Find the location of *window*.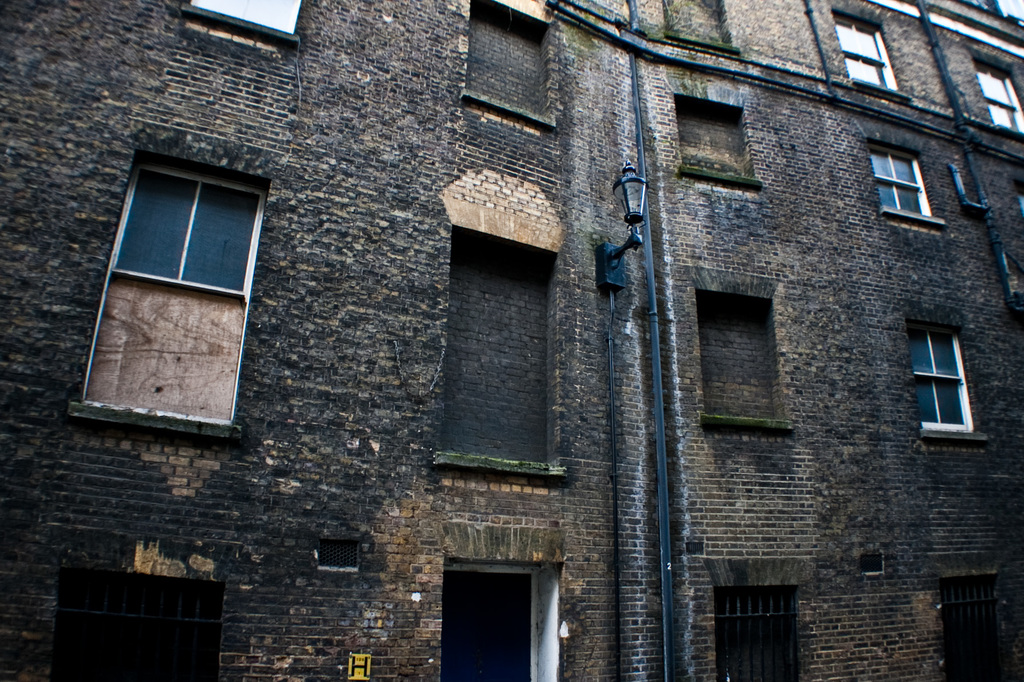
Location: l=971, t=54, r=1023, b=140.
